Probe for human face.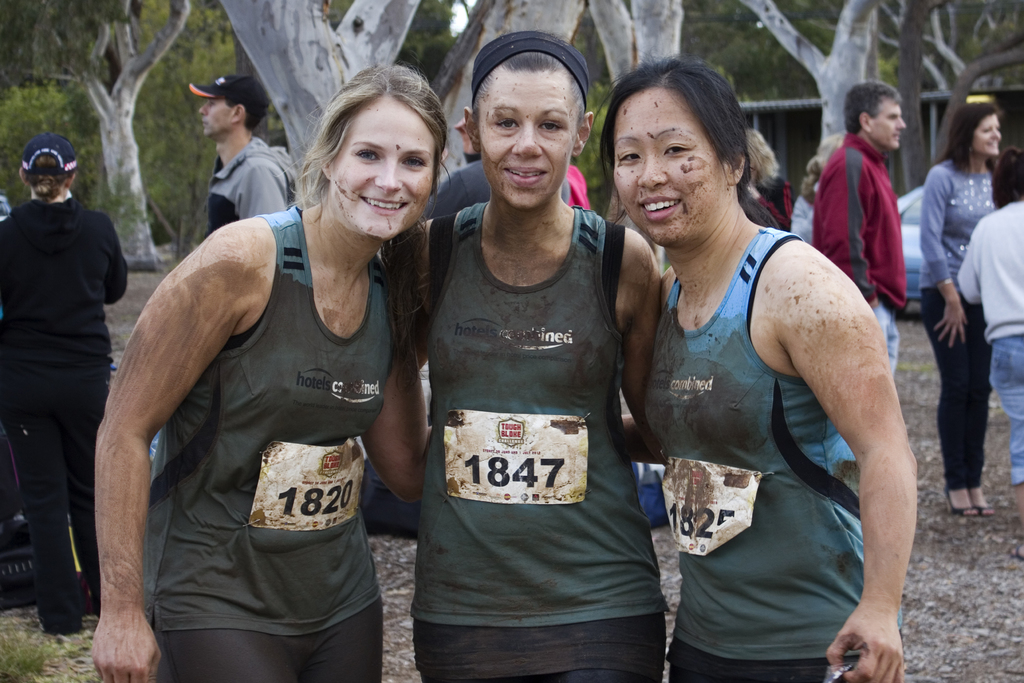
Probe result: x1=331, y1=97, x2=436, y2=239.
